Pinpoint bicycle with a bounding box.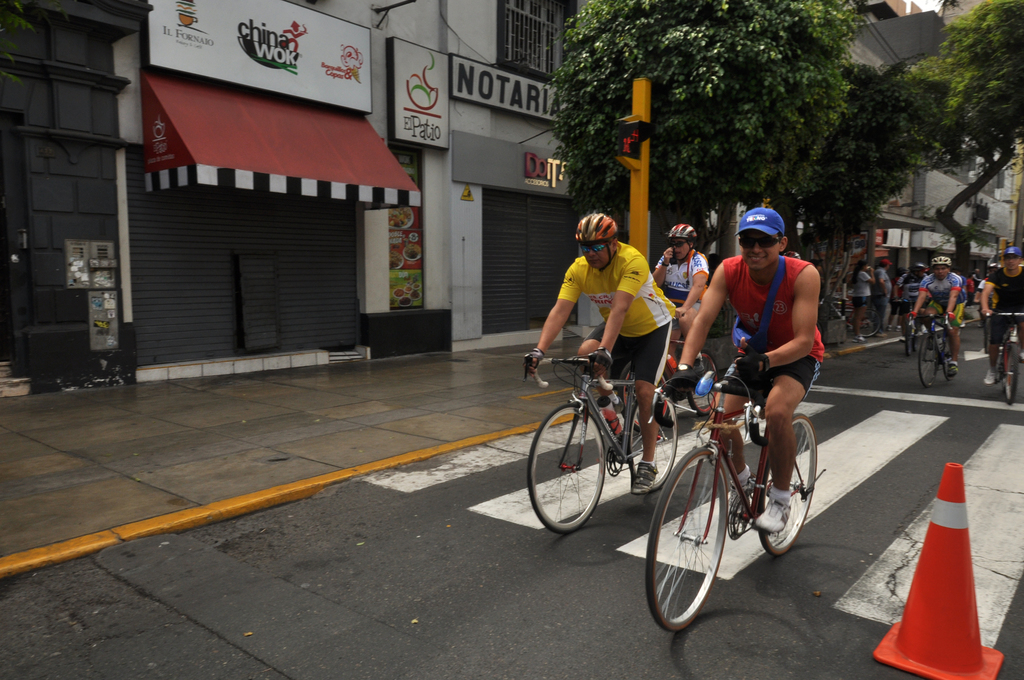
l=982, t=312, r=1023, b=398.
